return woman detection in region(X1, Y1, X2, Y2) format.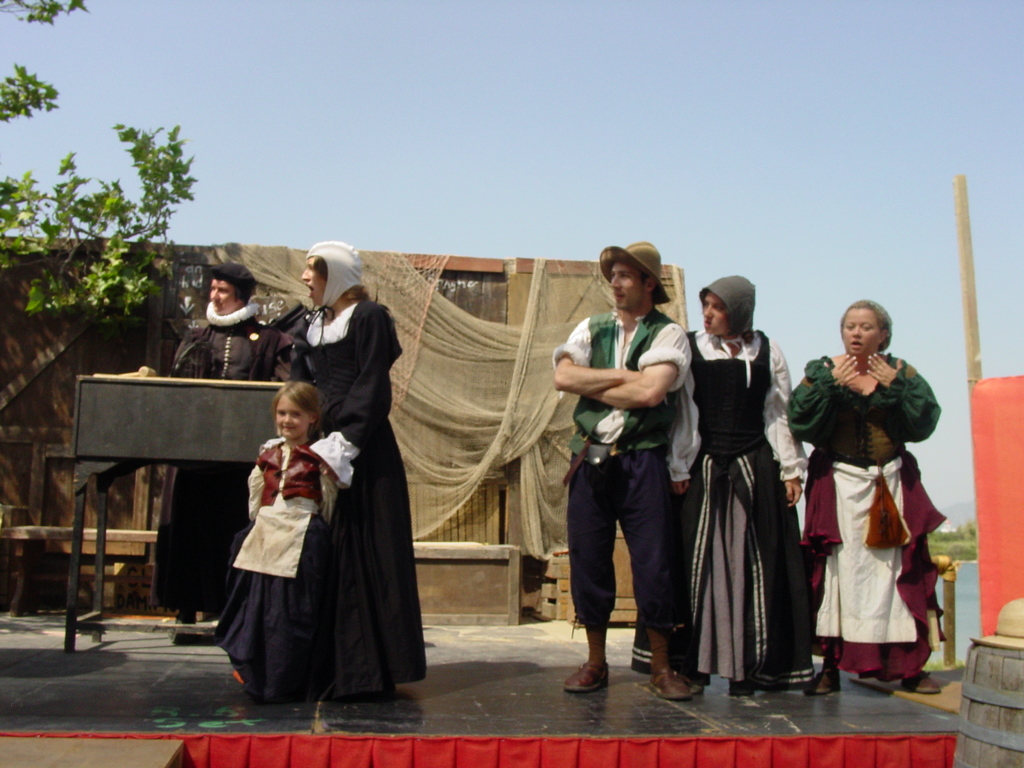
region(154, 263, 294, 623).
